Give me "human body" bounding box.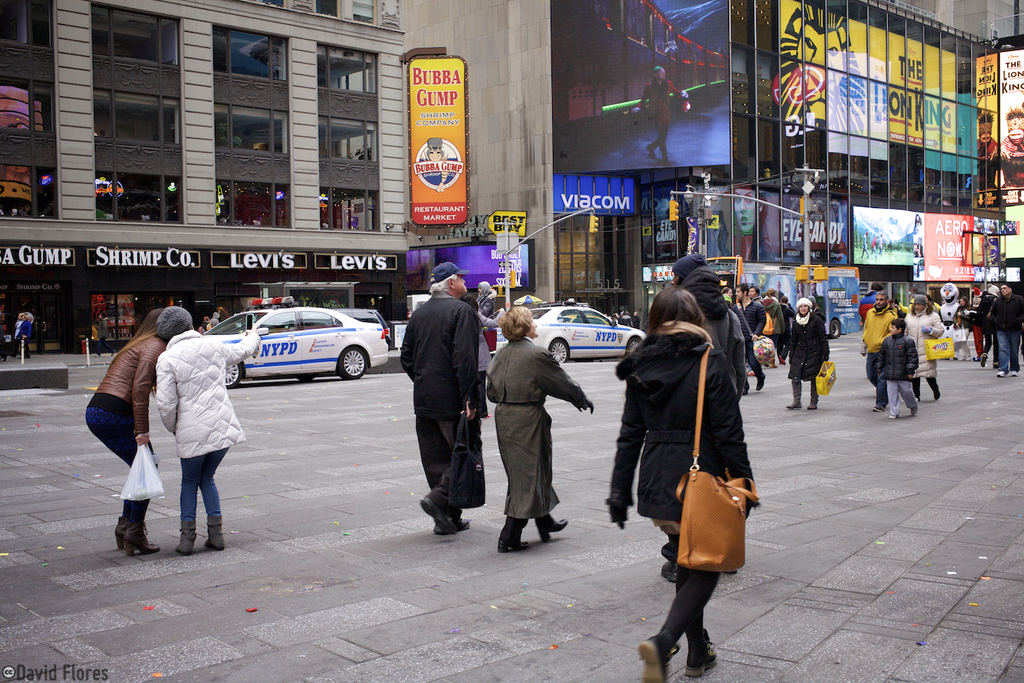
left=482, top=335, right=597, bottom=556.
